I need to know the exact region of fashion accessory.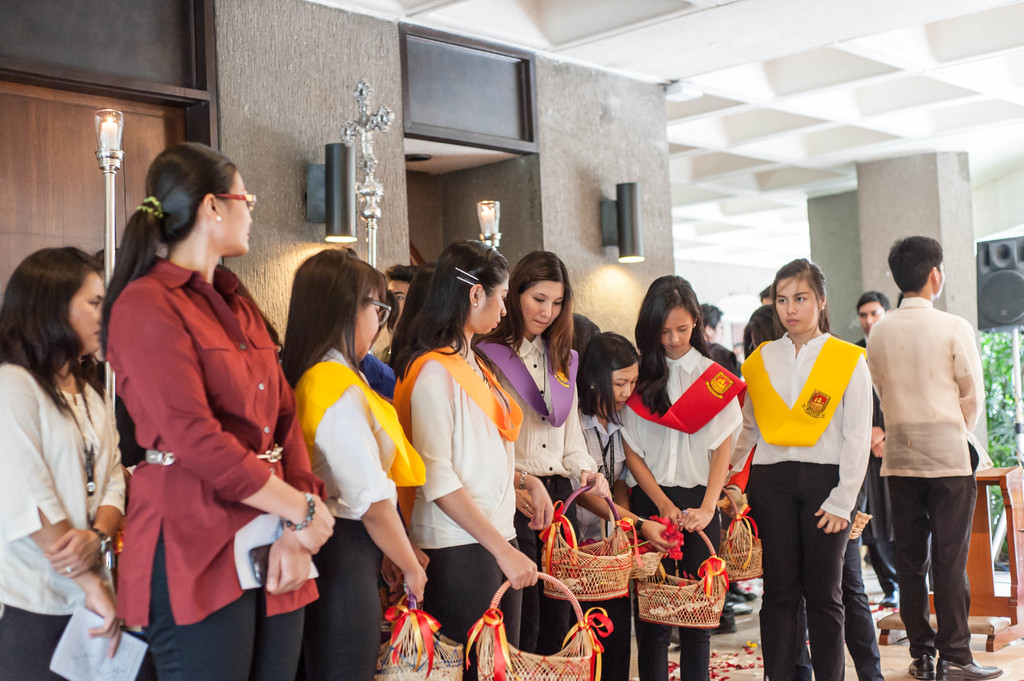
Region: detection(284, 497, 310, 534).
